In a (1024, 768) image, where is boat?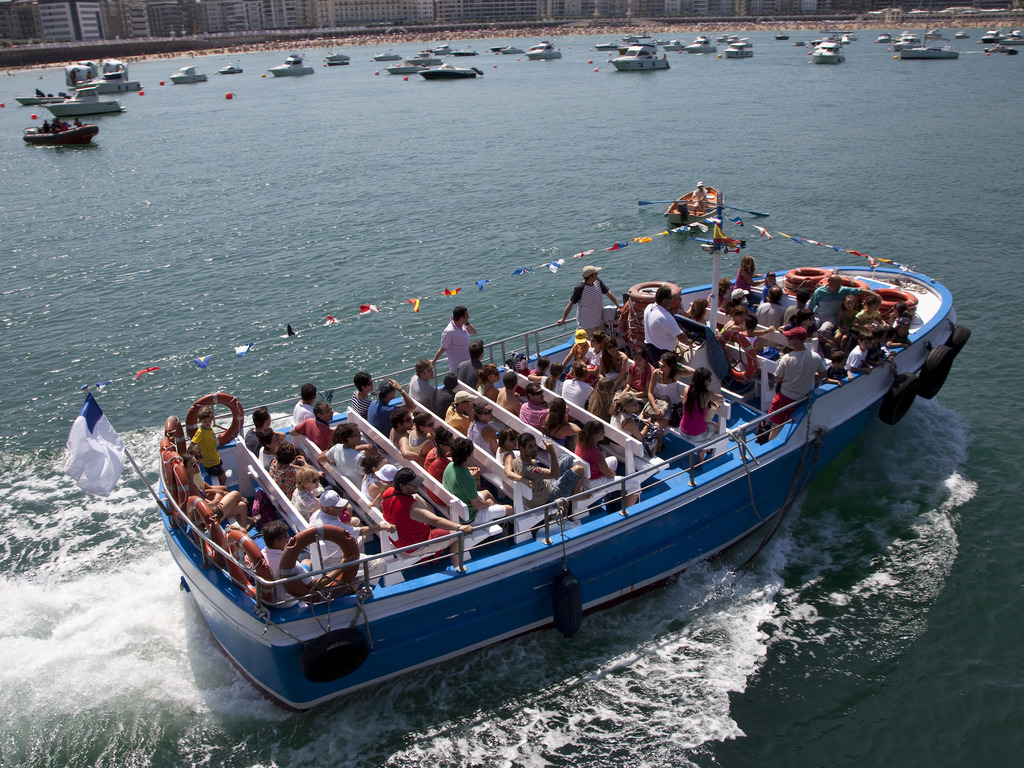
BBox(66, 59, 145, 93).
